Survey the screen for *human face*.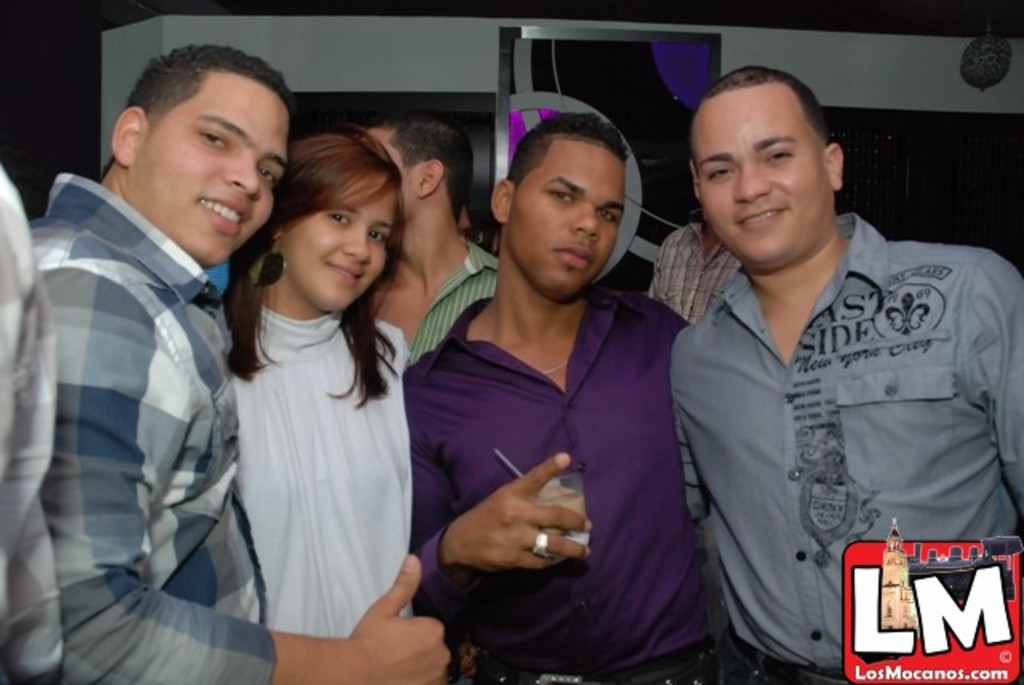
Survey found: 510:147:629:298.
